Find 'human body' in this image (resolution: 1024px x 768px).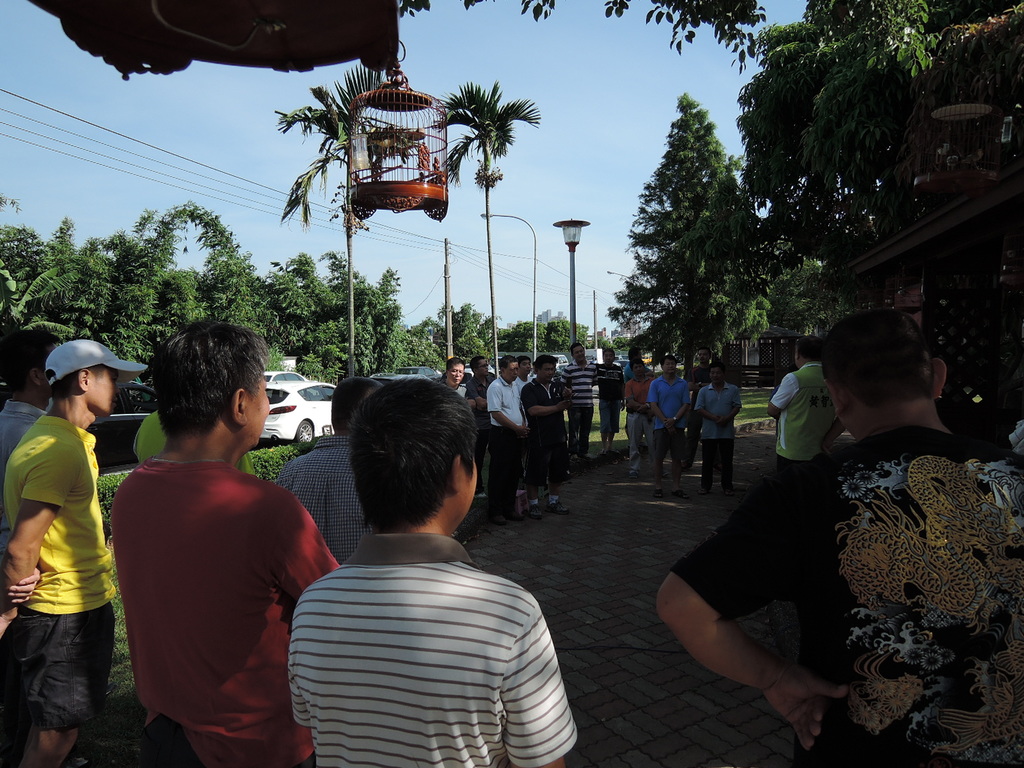
x1=642 y1=358 x2=693 y2=495.
